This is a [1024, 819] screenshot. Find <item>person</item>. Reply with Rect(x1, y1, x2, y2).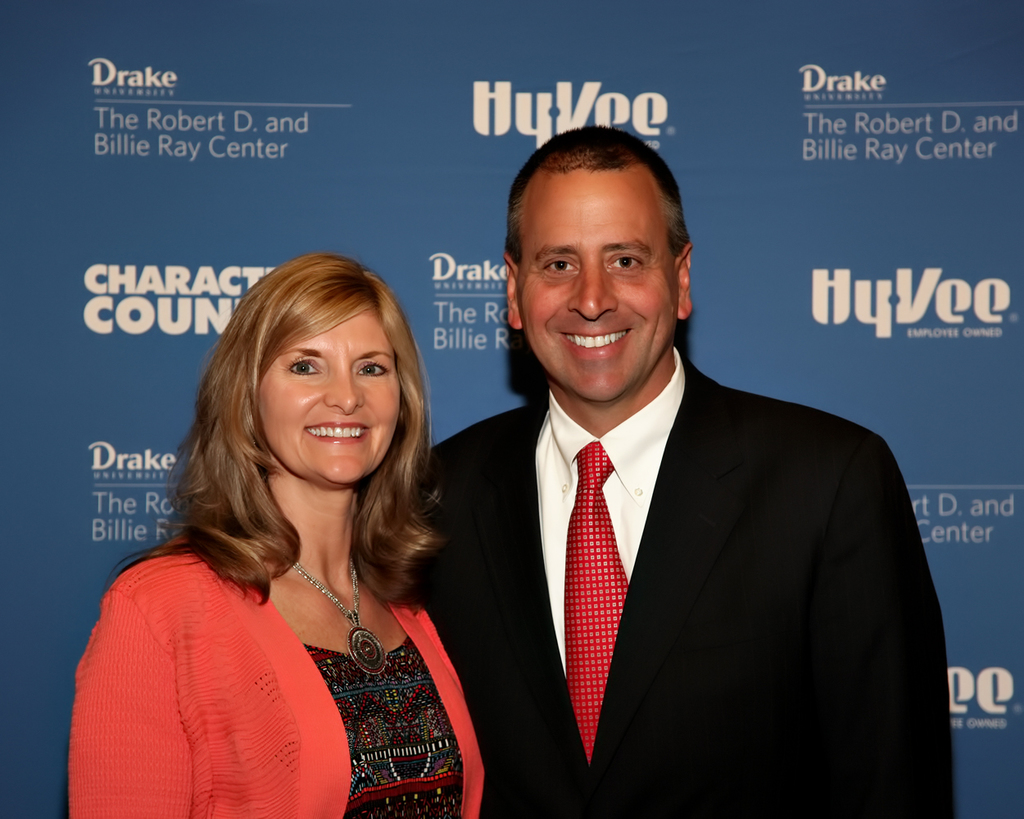
Rect(428, 121, 949, 818).
